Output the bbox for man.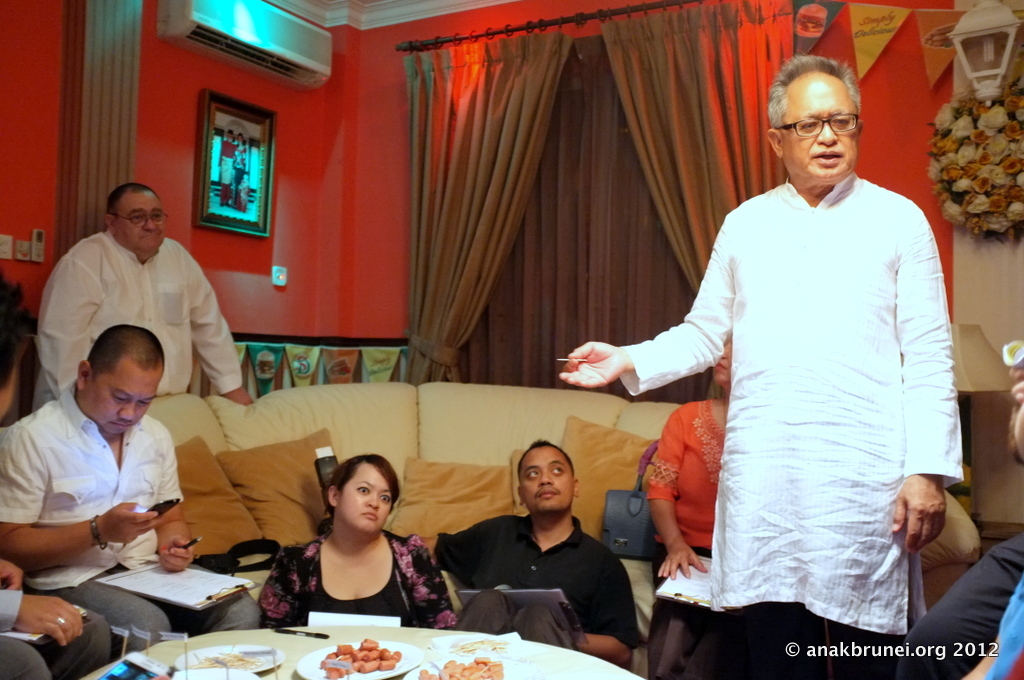
region(590, 54, 961, 650).
